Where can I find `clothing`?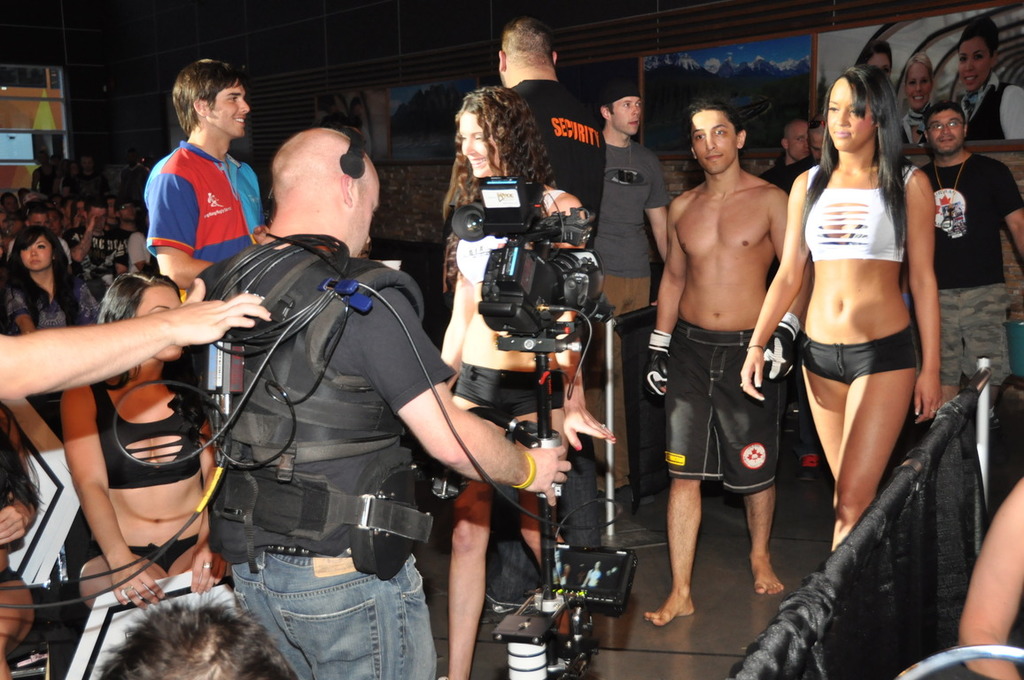
You can find it at <region>899, 104, 935, 148</region>.
